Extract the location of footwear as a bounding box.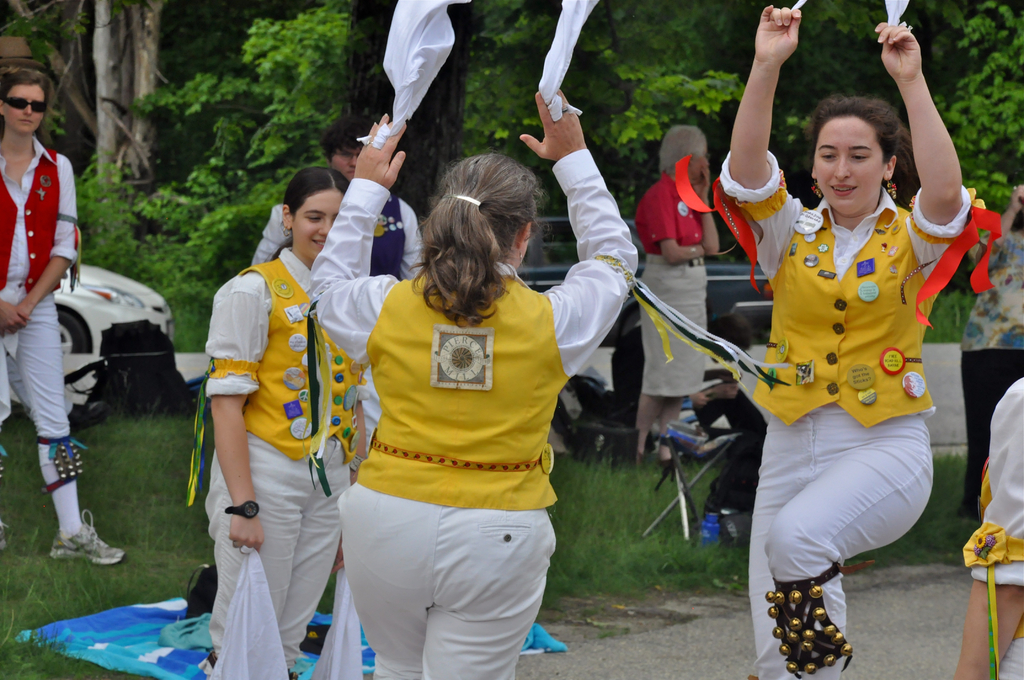
left=0, top=519, right=11, bottom=549.
